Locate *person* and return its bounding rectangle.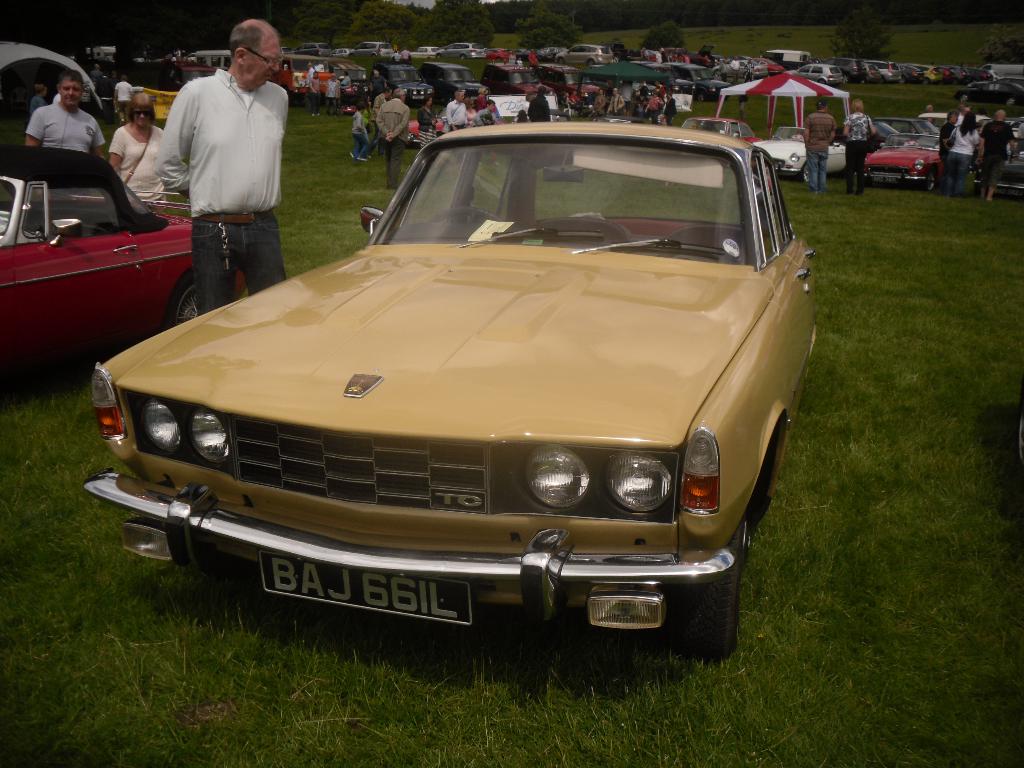
box=[151, 13, 290, 325].
